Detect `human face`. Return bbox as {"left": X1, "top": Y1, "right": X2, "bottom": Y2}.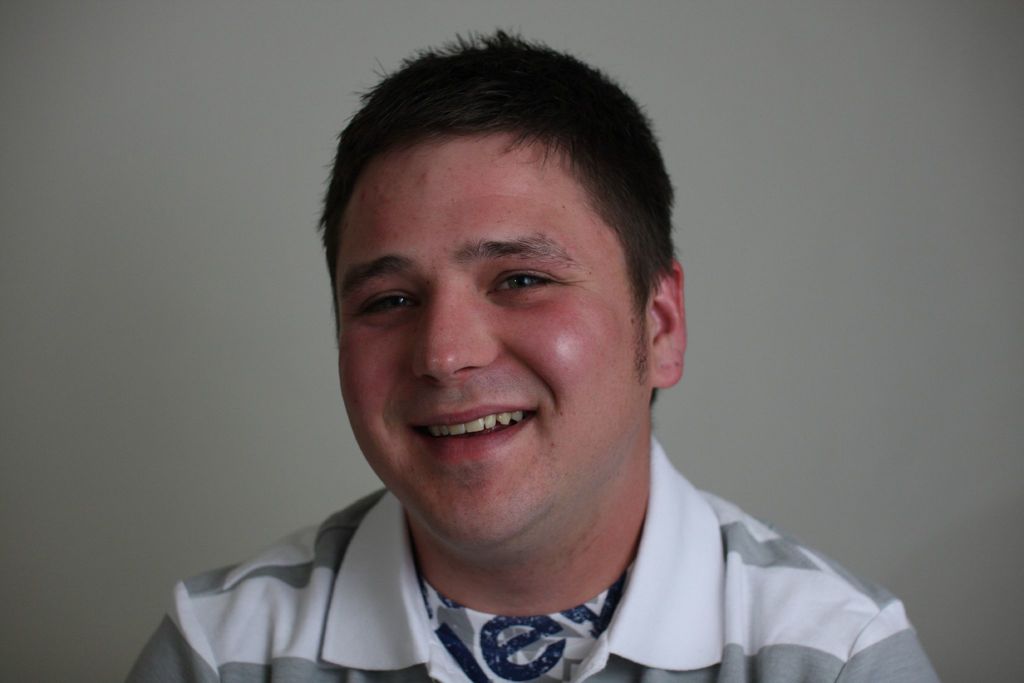
{"left": 339, "top": 142, "right": 649, "bottom": 548}.
